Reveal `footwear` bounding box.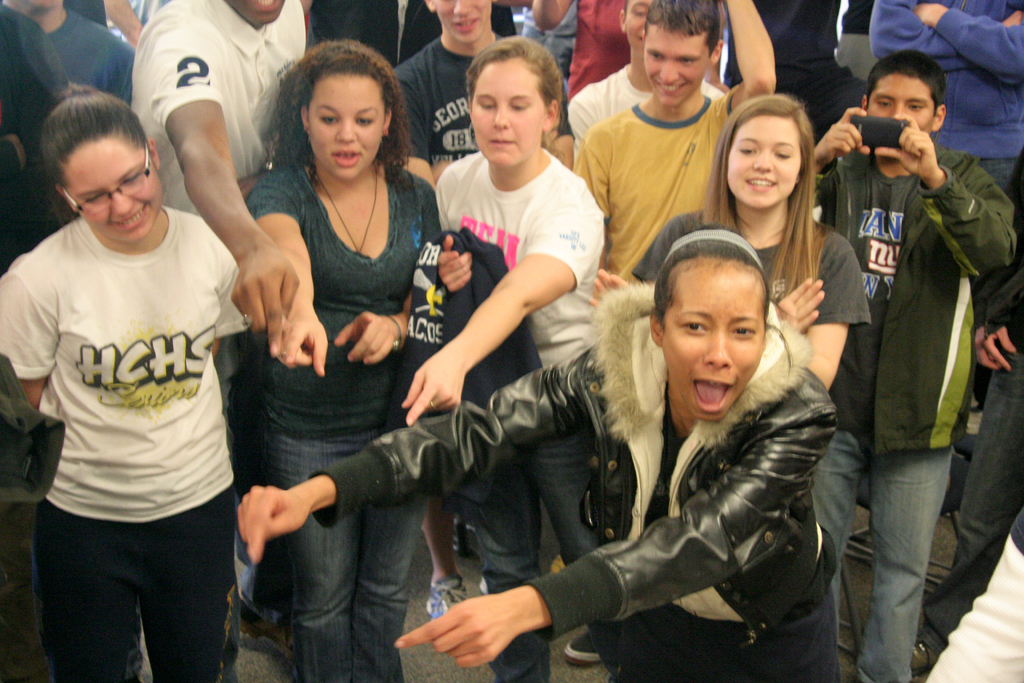
Revealed: [left=227, top=583, right=300, bottom=648].
